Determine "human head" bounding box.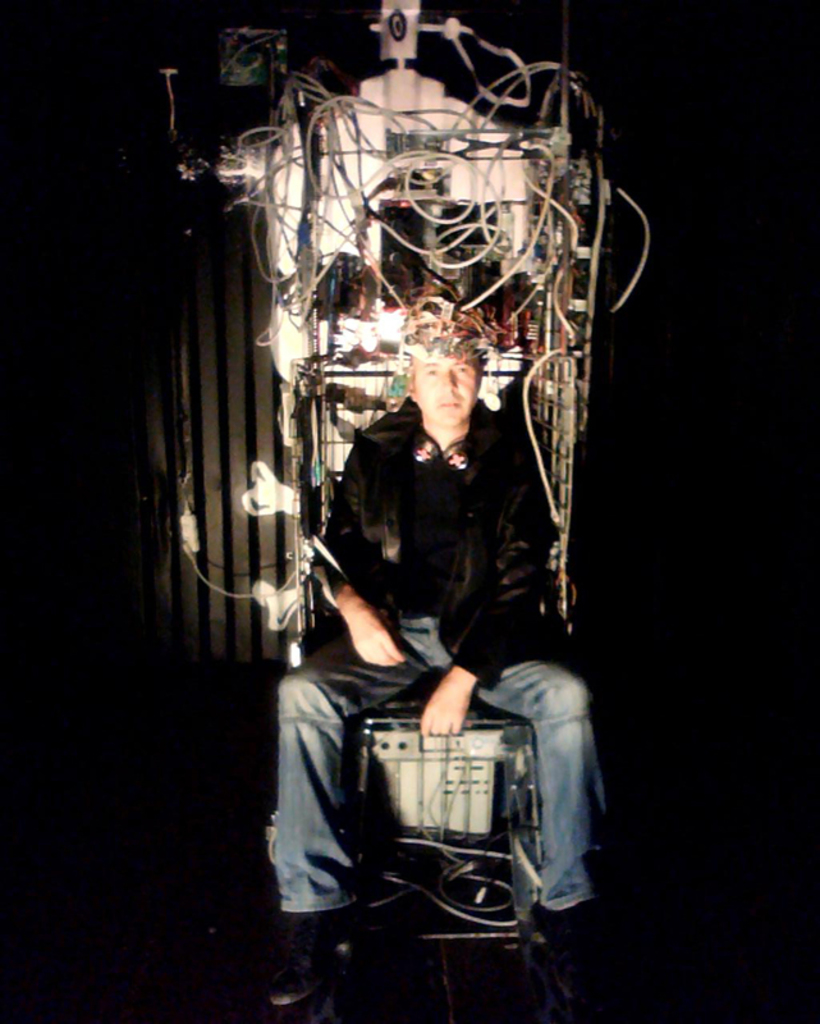
Determined: {"x1": 397, "y1": 326, "x2": 499, "y2": 425}.
